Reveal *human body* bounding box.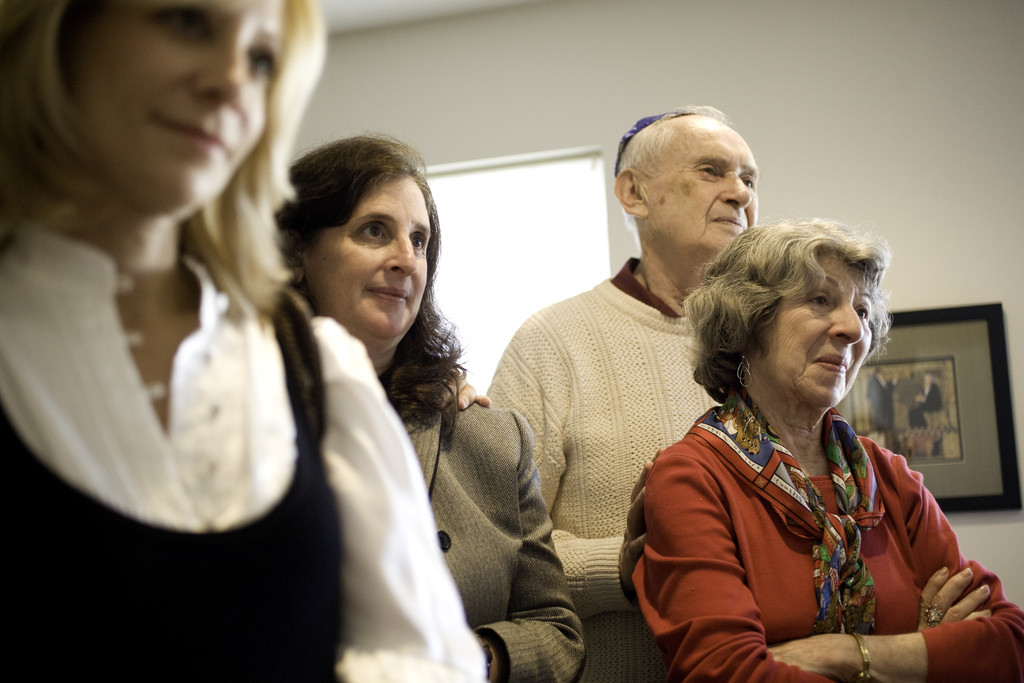
Revealed: [left=399, top=404, right=582, bottom=682].
